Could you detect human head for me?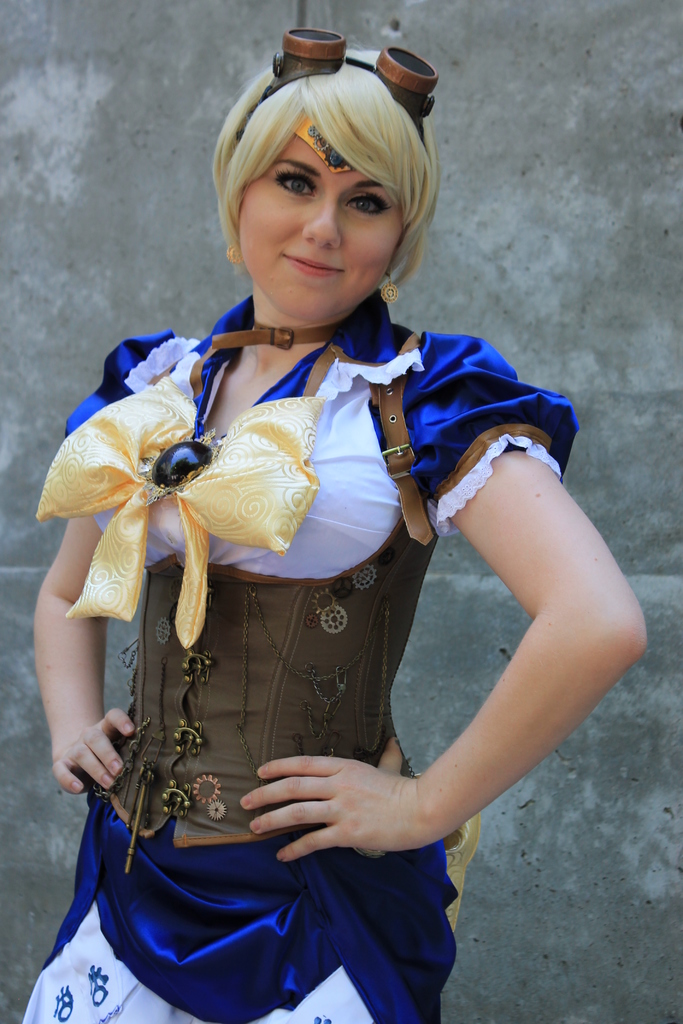
Detection result: [left=206, top=44, right=446, bottom=316].
